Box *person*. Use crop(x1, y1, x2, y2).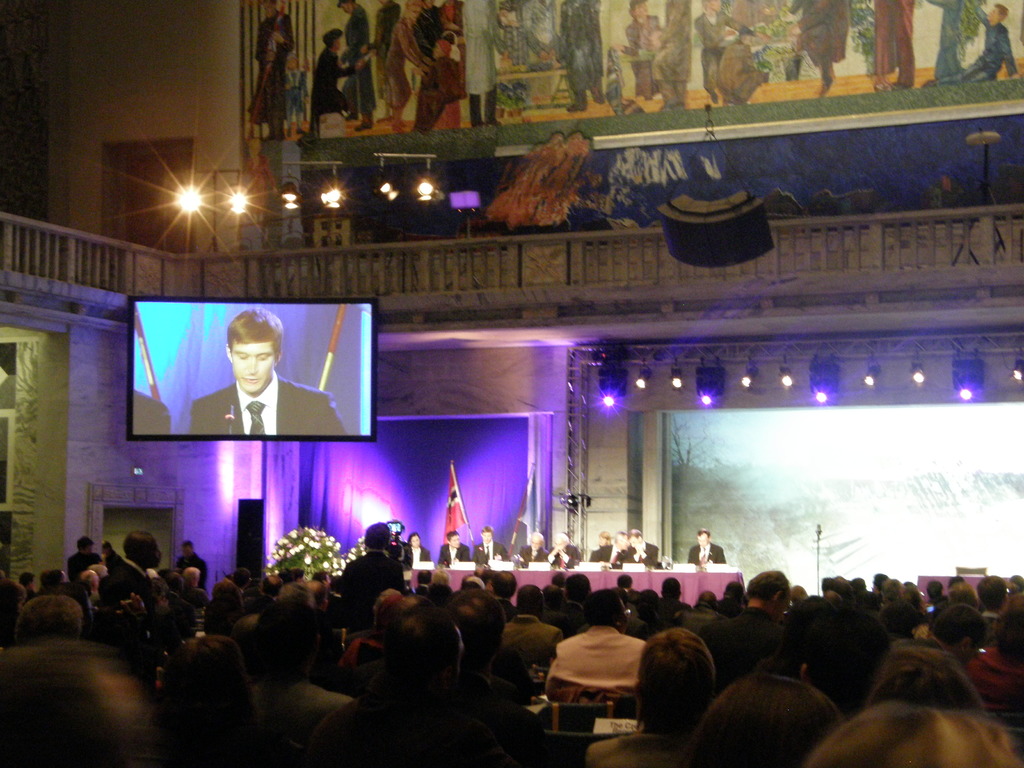
crop(620, 531, 652, 562).
